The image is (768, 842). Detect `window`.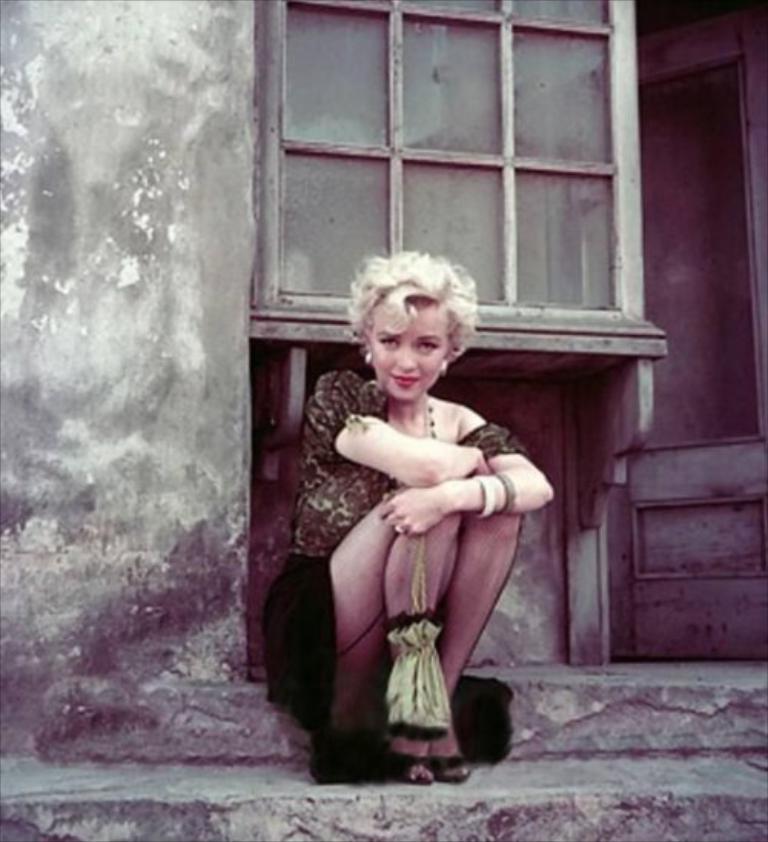
Detection: <box>287,6,659,321</box>.
